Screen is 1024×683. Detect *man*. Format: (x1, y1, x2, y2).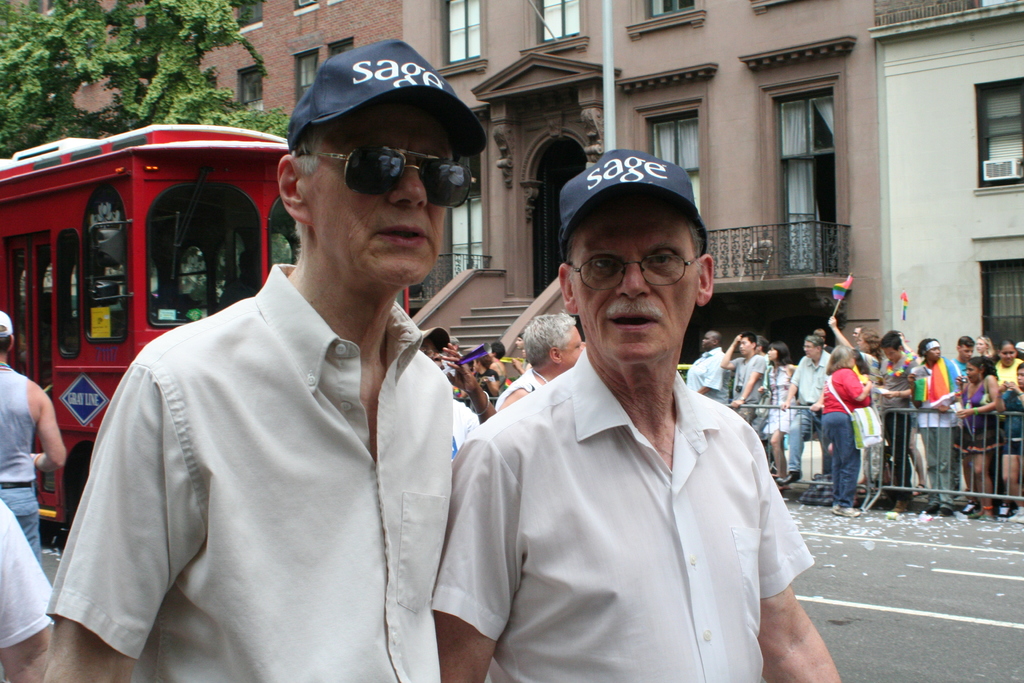
(43, 35, 452, 682).
